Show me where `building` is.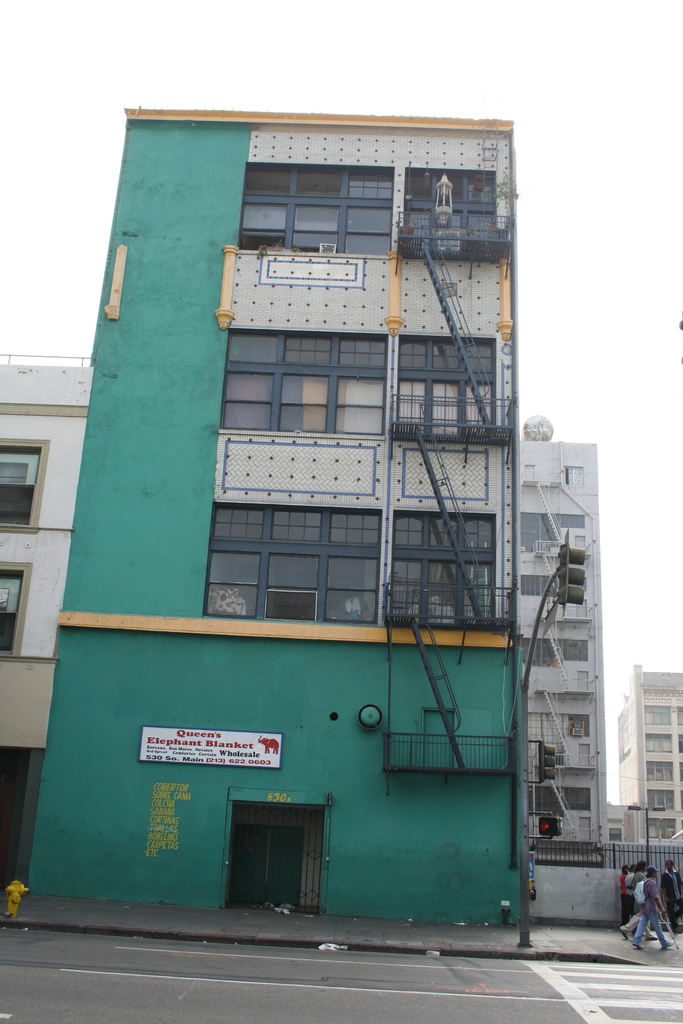
`building` is at [0, 349, 98, 881].
